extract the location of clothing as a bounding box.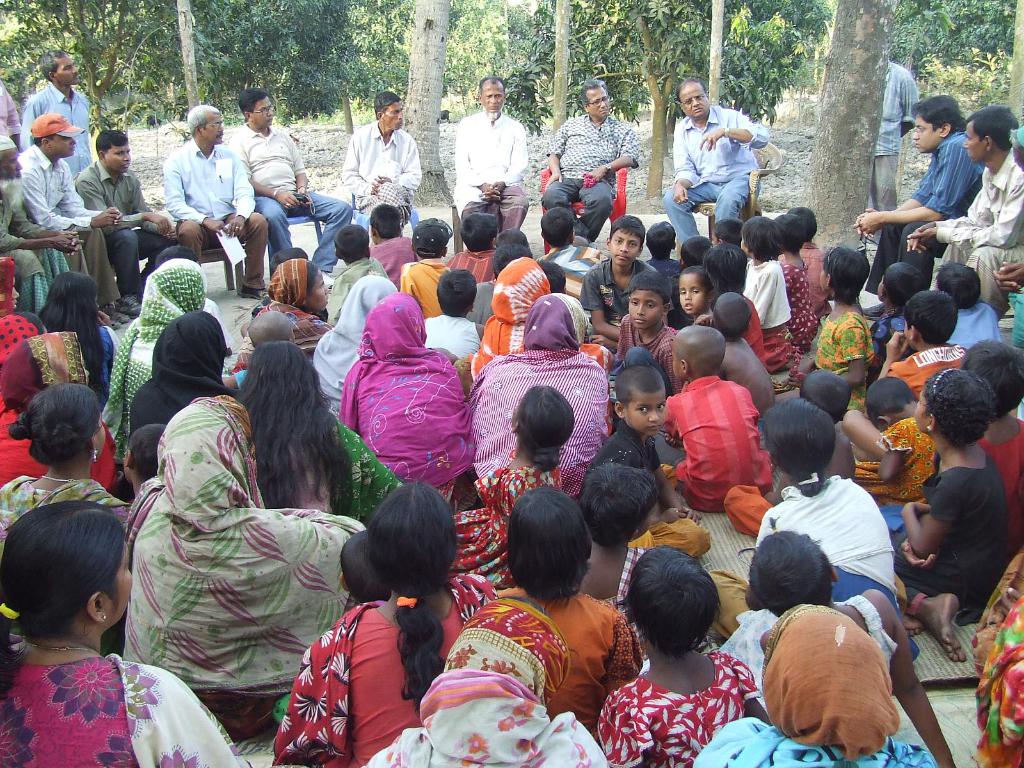
{"x1": 538, "y1": 111, "x2": 639, "y2": 244}.
